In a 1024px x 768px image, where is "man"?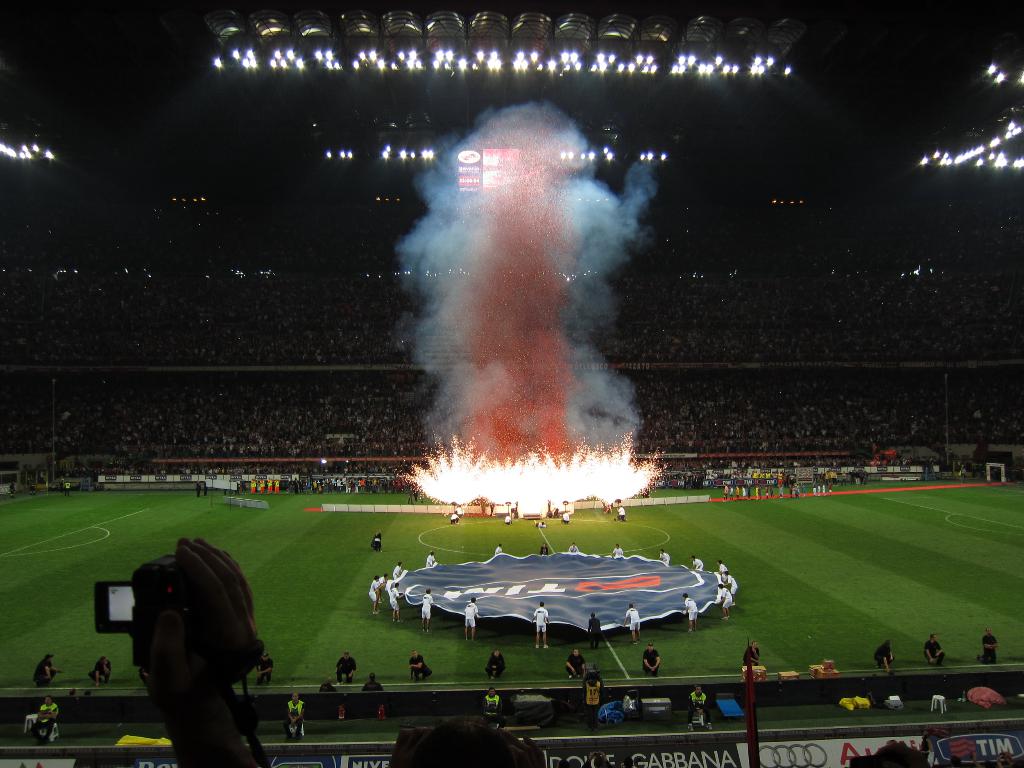
bbox=(200, 477, 207, 495).
